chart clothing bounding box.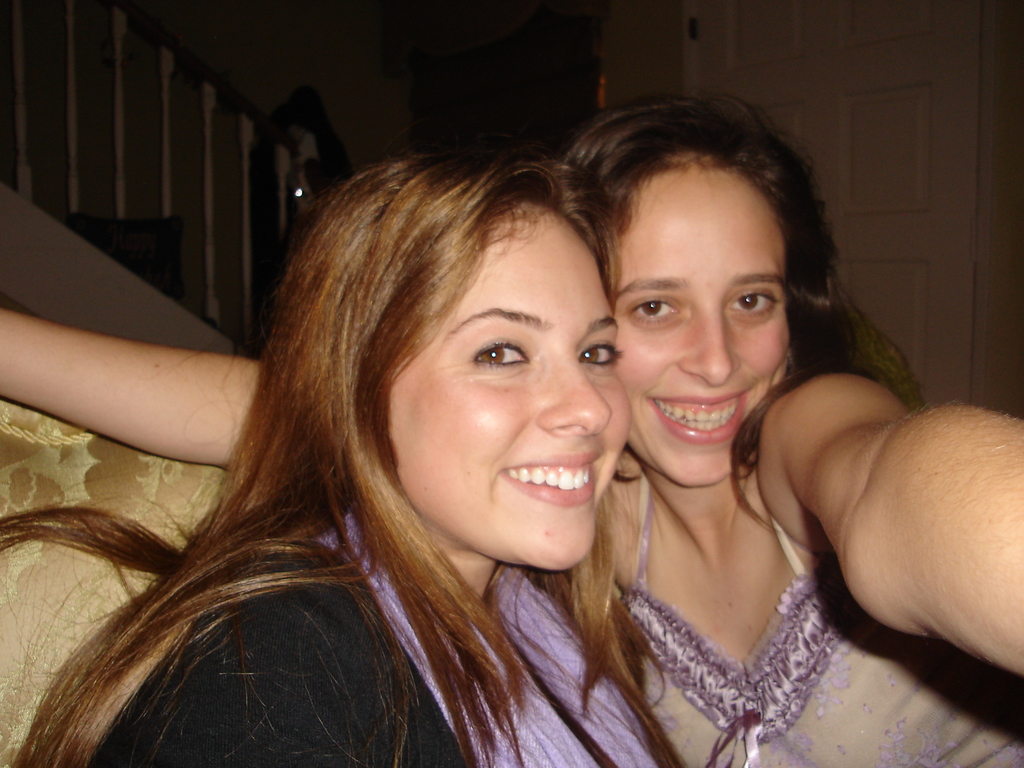
Charted: (624, 467, 1023, 767).
